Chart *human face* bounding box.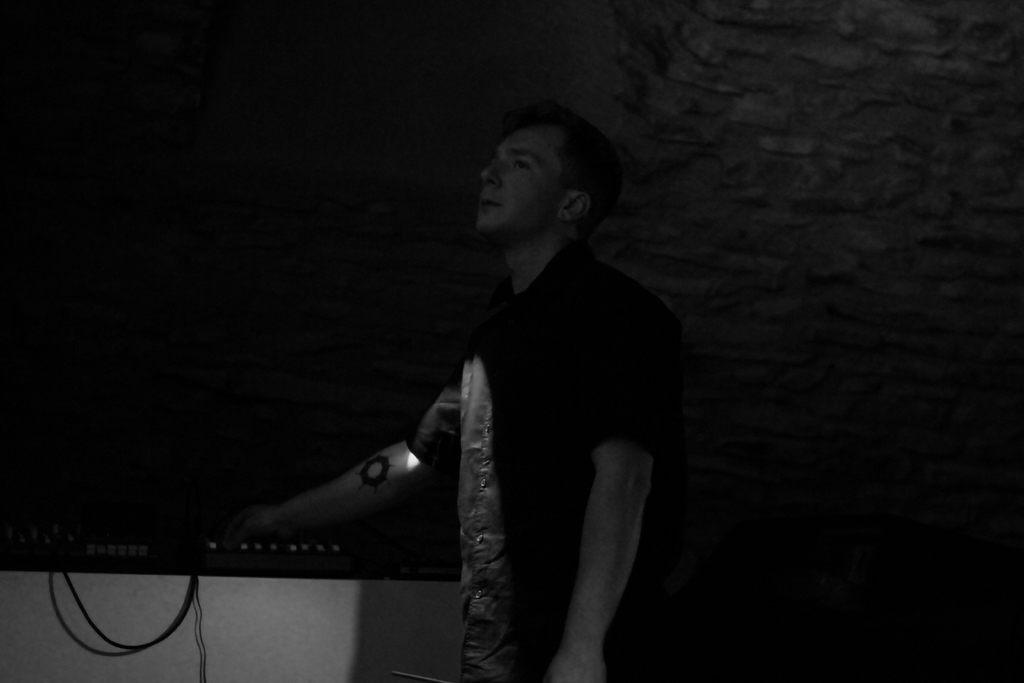
Charted: pyautogui.locateOnScreen(479, 125, 563, 231).
